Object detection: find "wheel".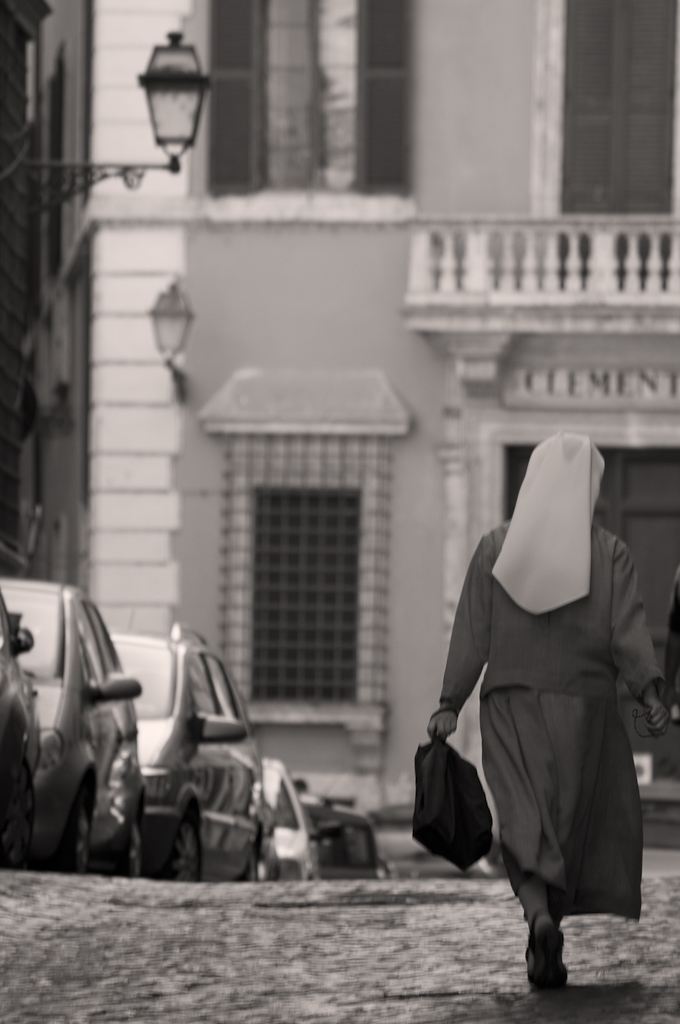
170 817 207 883.
